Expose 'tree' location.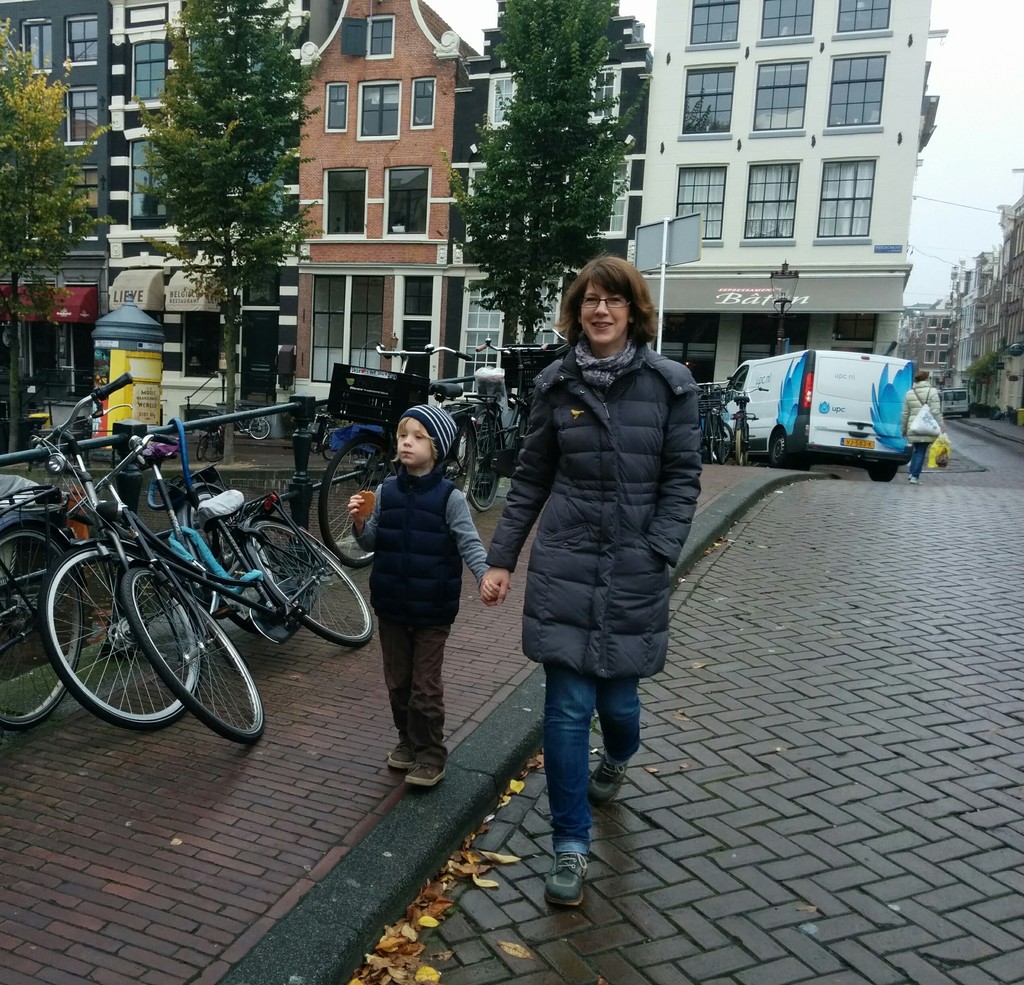
Exposed at {"x1": 440, "y1": 0, "x2": 659, "y2": 406}.
